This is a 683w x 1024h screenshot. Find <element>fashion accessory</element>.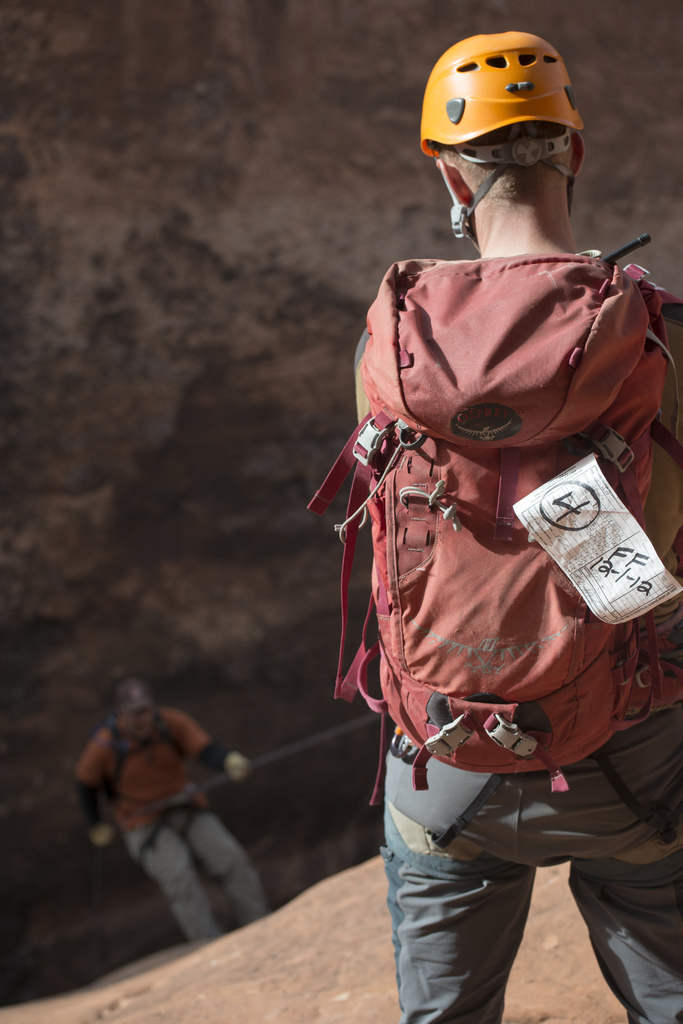
Bounding box: 305 232 682 804.
